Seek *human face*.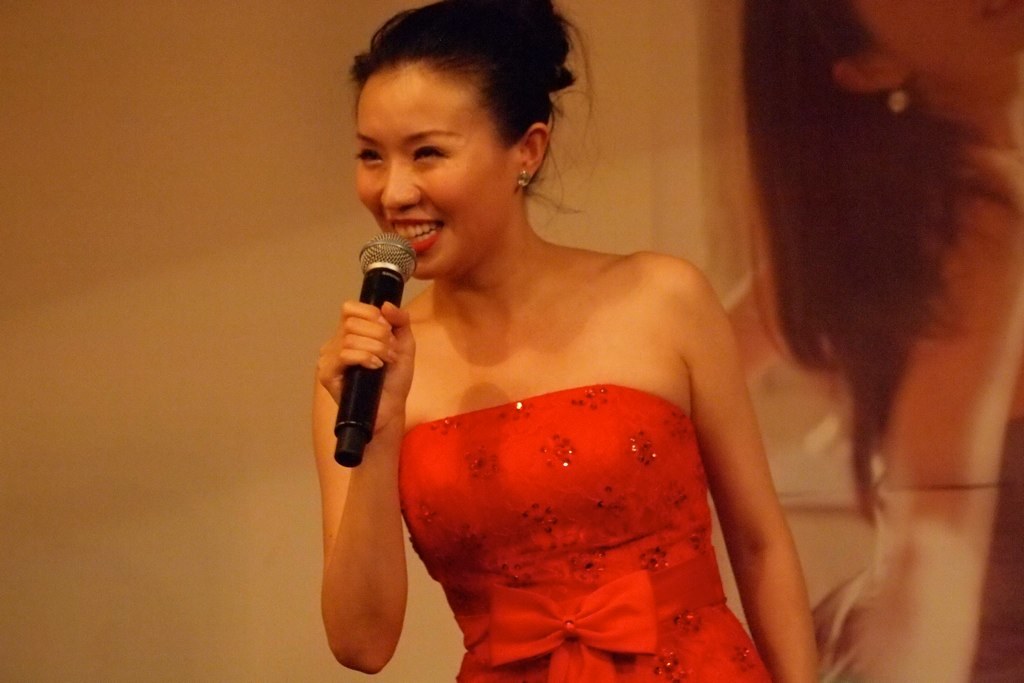
left=348, top=65, right=519, bottom=276.
